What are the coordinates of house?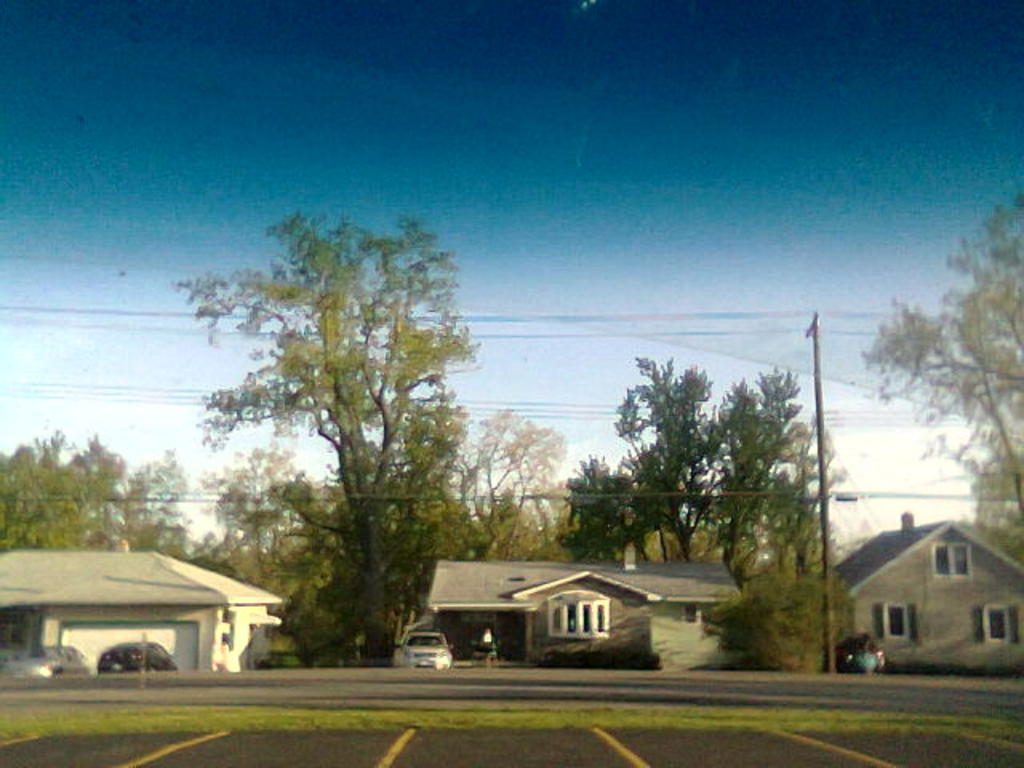
x1=0 y1=555 x2=274 y2=675.
